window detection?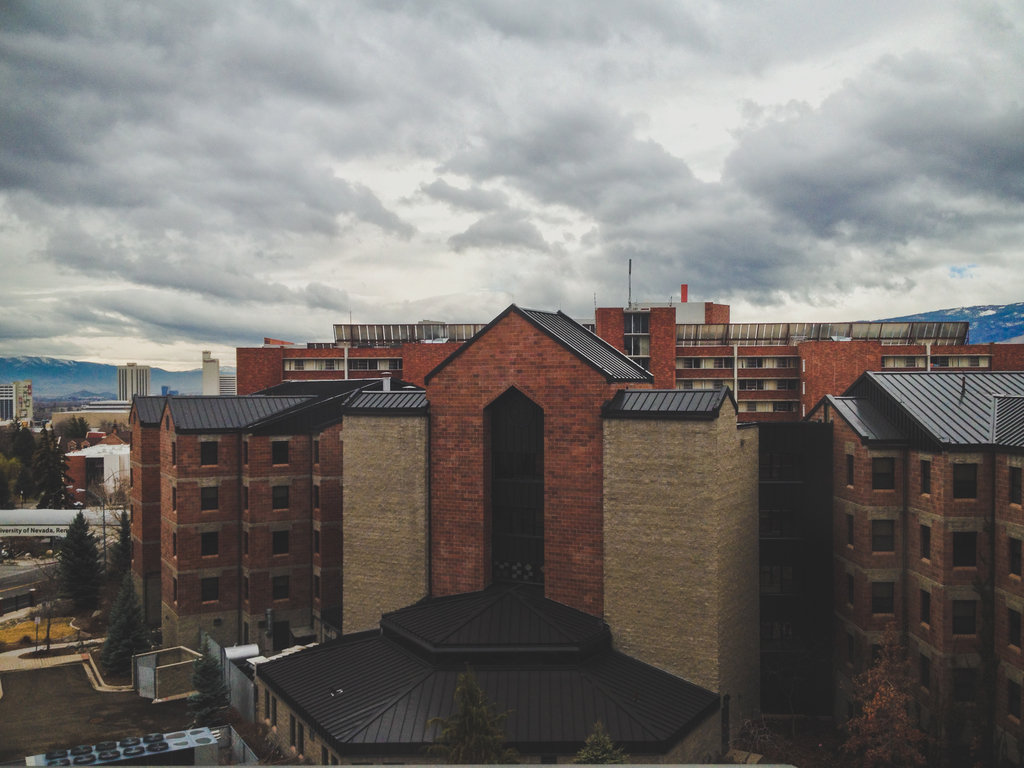
913,516,938,570
